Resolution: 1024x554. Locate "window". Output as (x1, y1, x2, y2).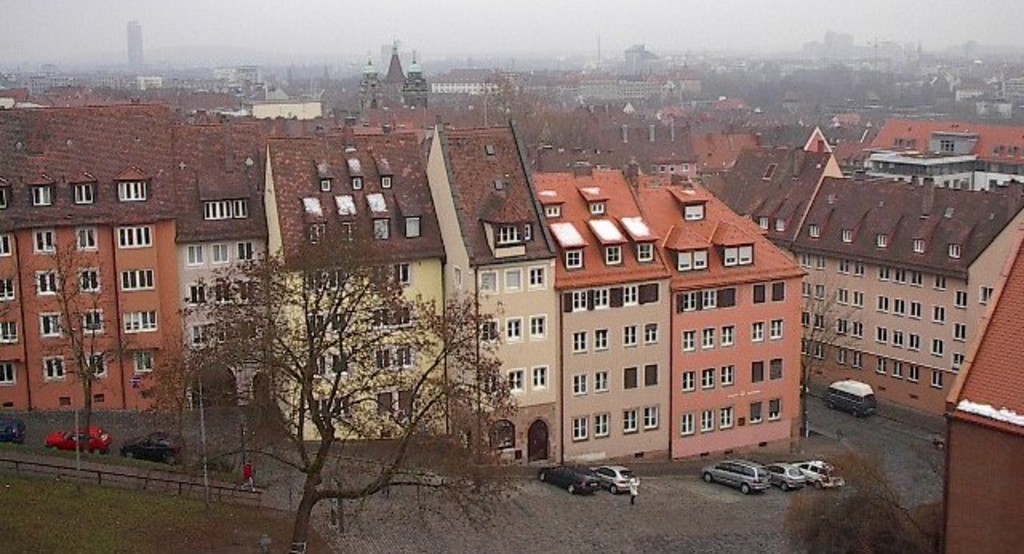
(645, 405, 661, 432).
